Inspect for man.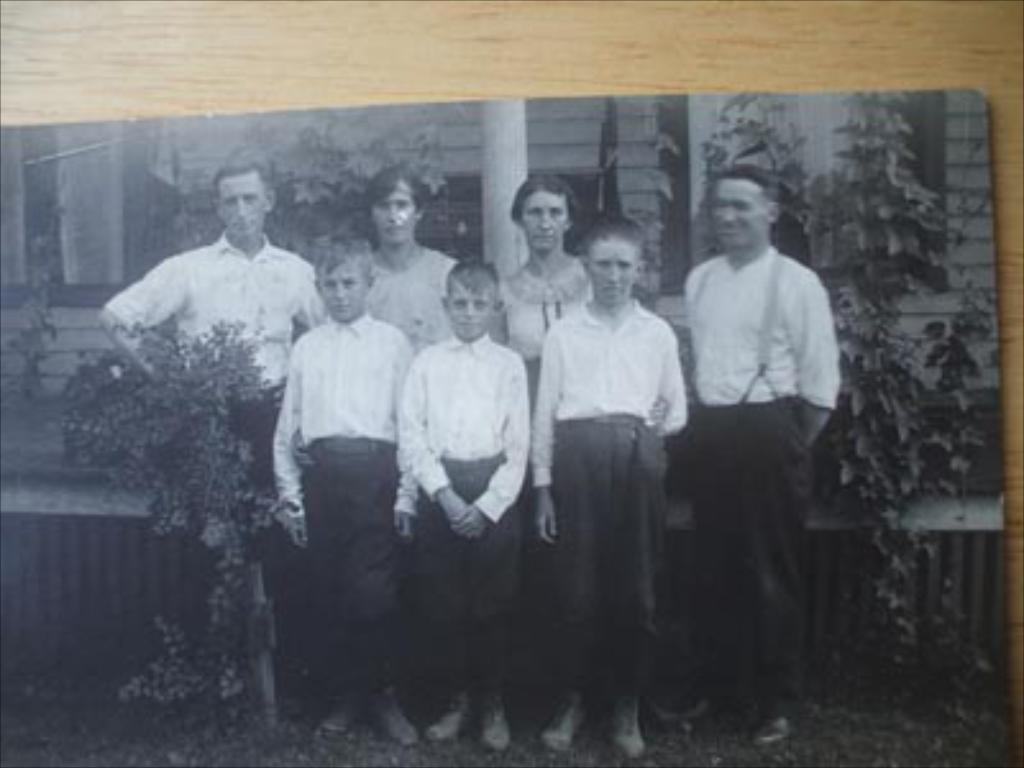
Inspection: crop(532, 207, 686, 758).
